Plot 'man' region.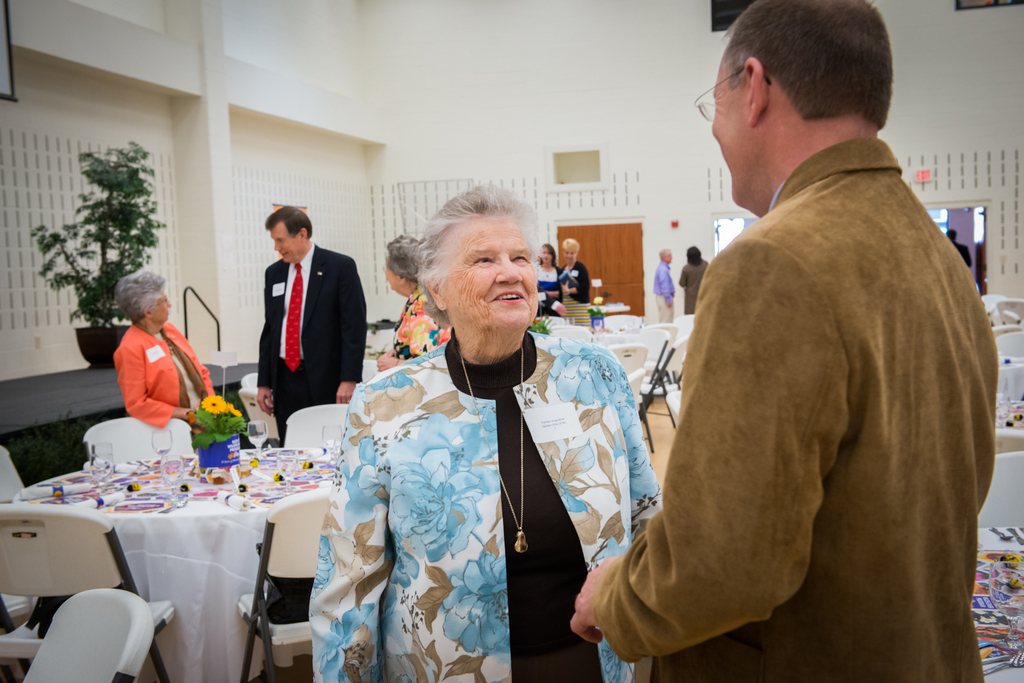
Plotted at bbox=[945, 226, 975, 268].
